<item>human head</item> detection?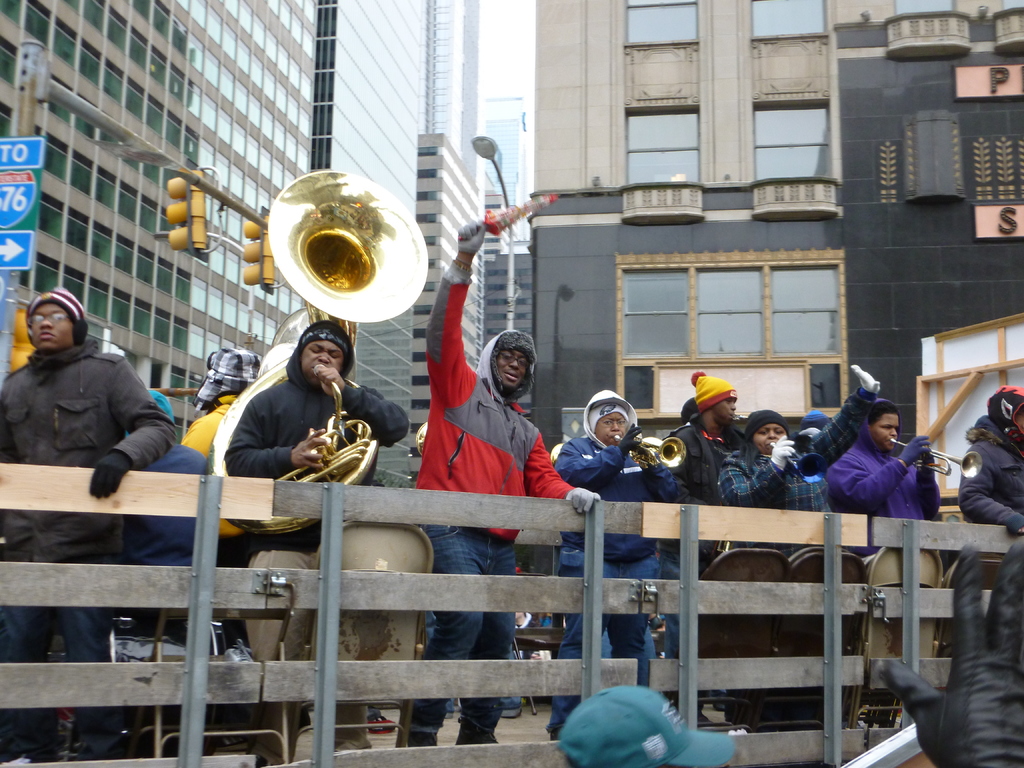
(479, 329, 534, 393)
